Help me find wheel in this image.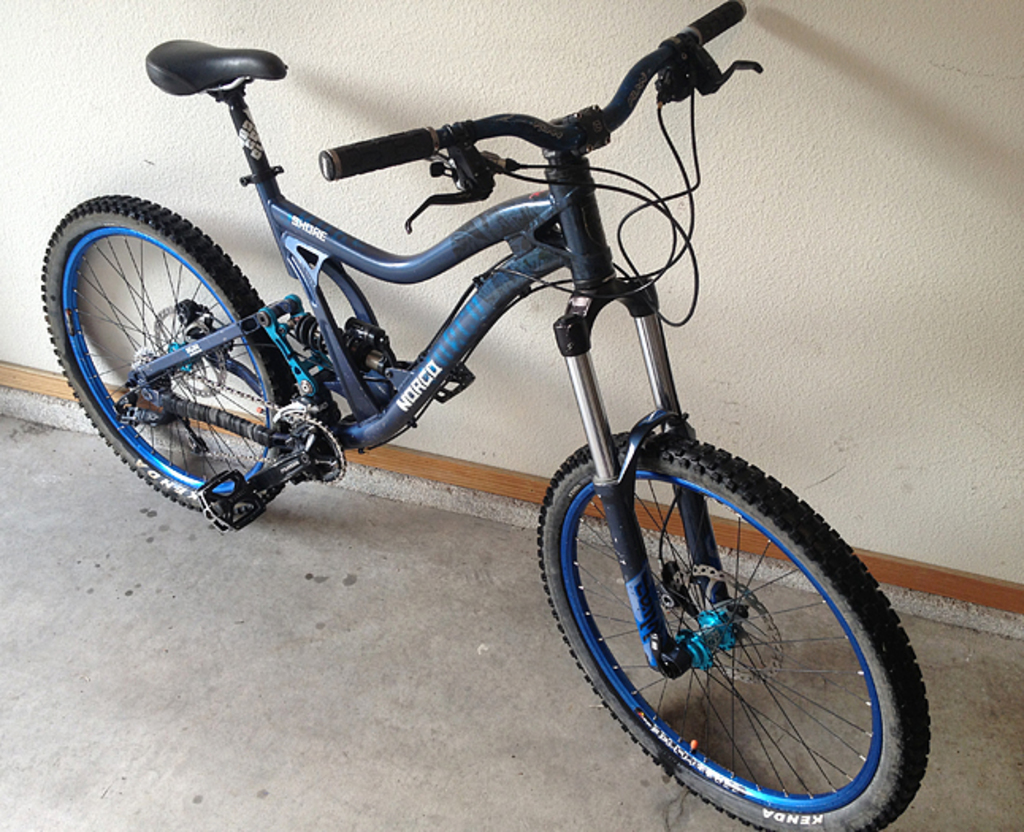
Found it: {"left": 52, "top": 206, "right": 314, "bottom": 517}.
